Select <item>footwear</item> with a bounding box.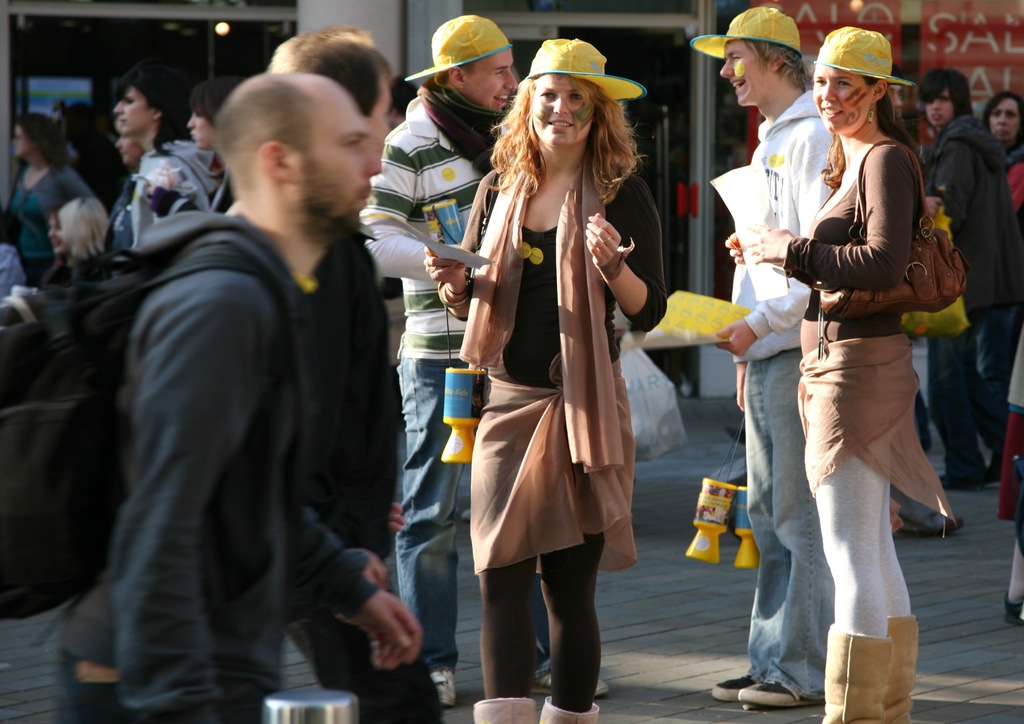
rect(529, 659, 607, 700).
